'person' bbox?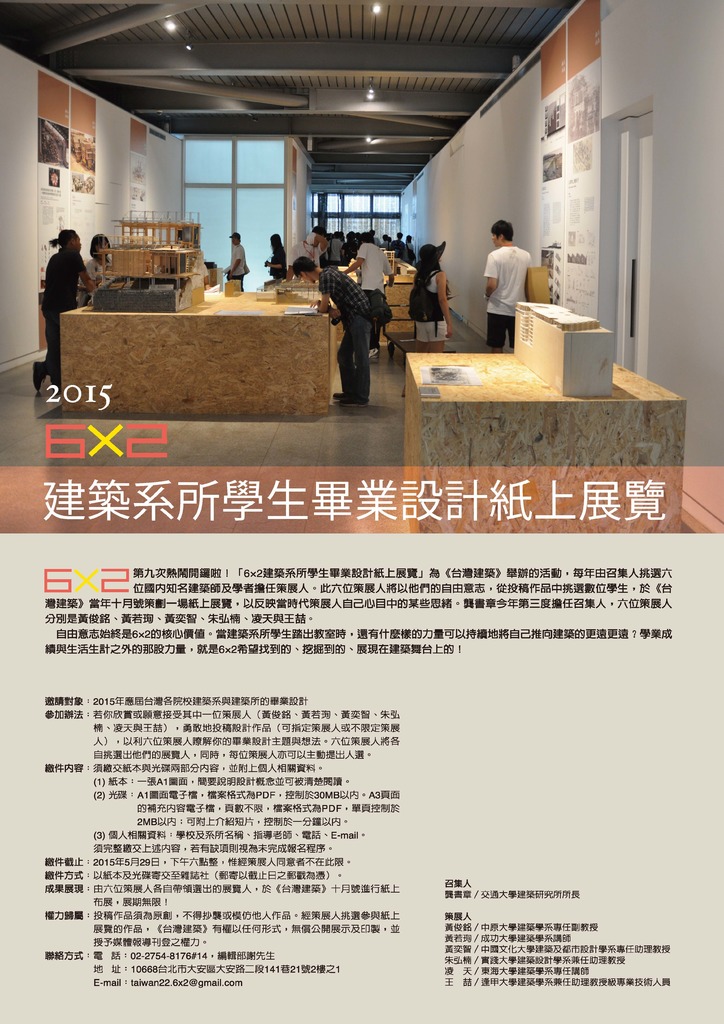
(405, 241, 452, 395)
